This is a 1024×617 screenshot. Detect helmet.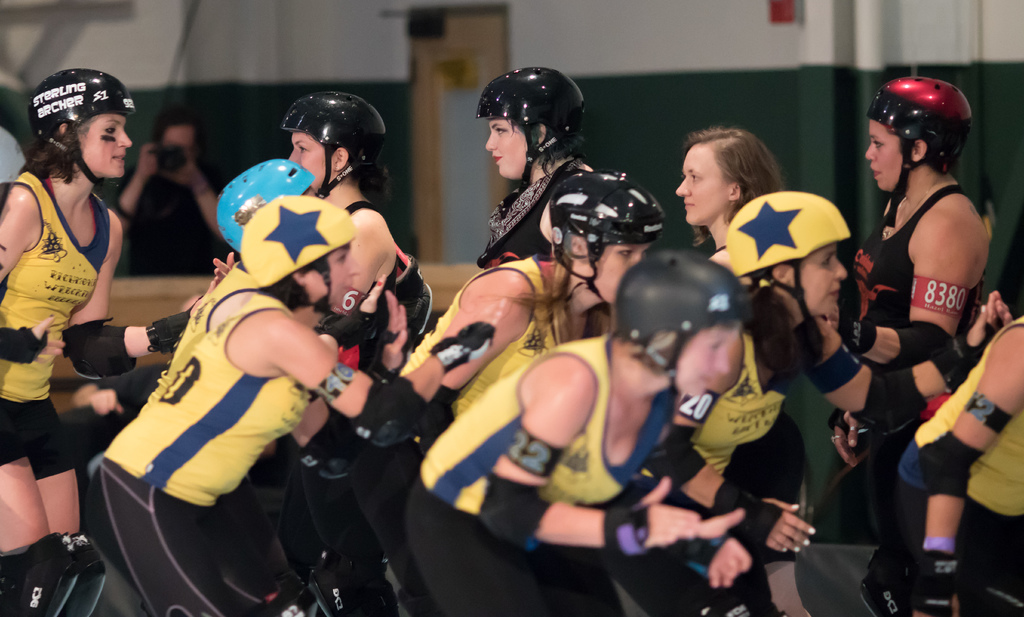
[868,75,972,226].
